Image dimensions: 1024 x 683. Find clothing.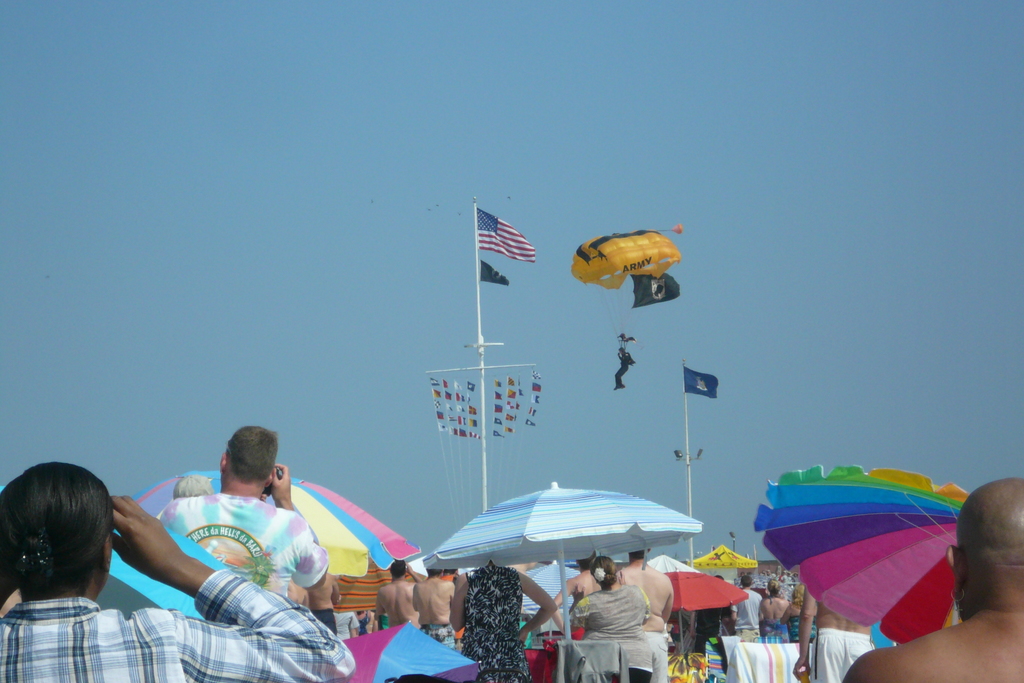
<bbox>812, 624, 879, 682</bbox>.
